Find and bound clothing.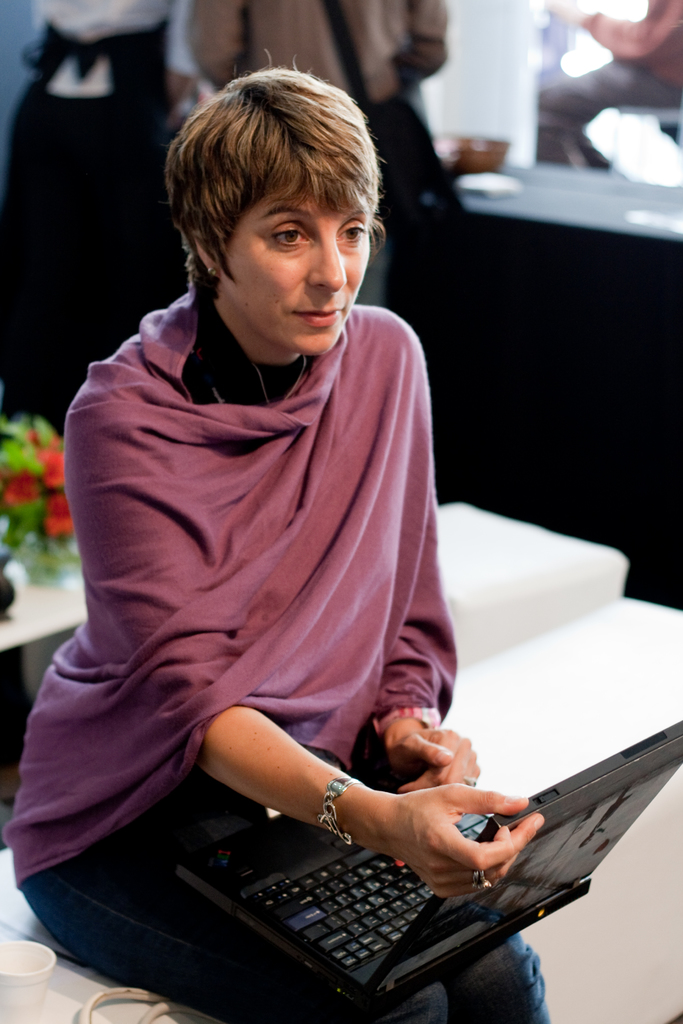
Bound: (7, 293, 580, 1023).
